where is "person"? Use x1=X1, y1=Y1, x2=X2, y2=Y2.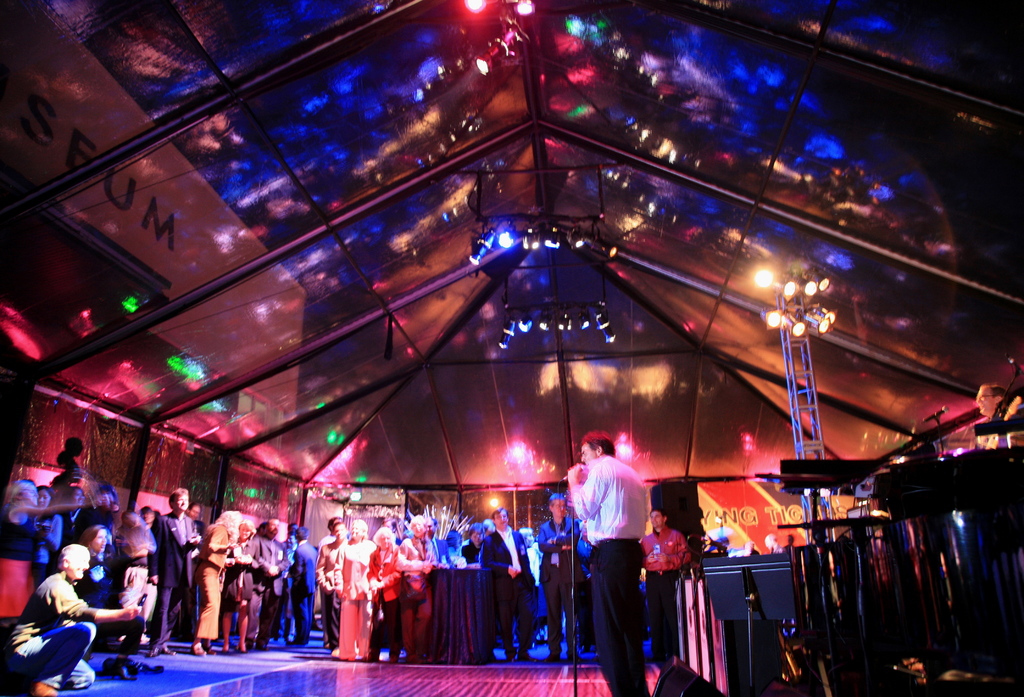
x1=224, y1=530, x2=253, y2=655.
